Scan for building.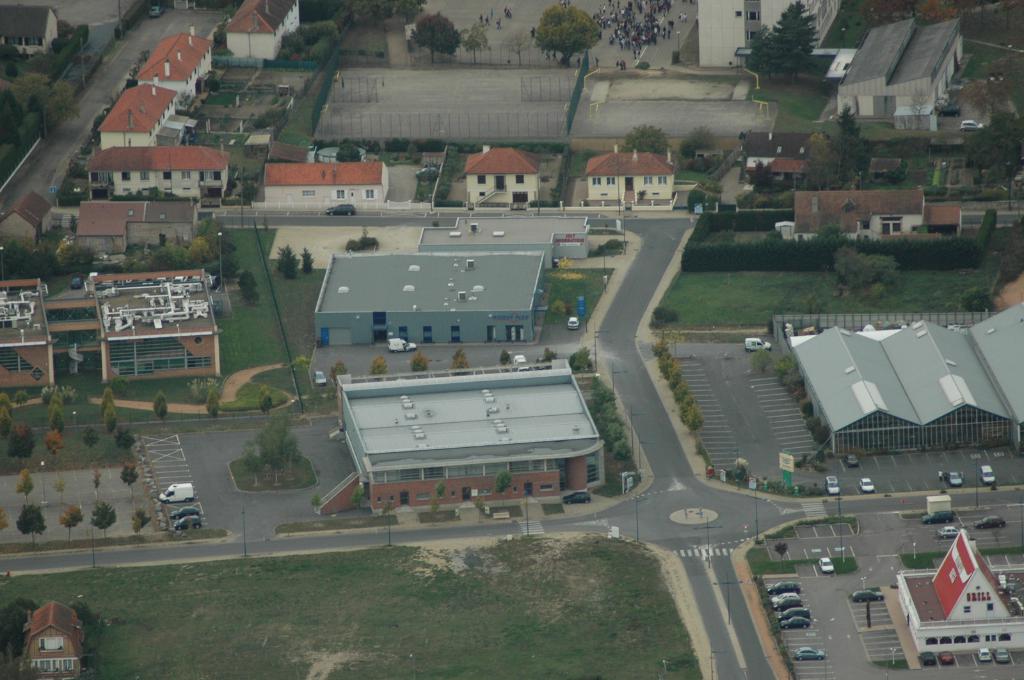
Scan result: 838/18/964/110.
